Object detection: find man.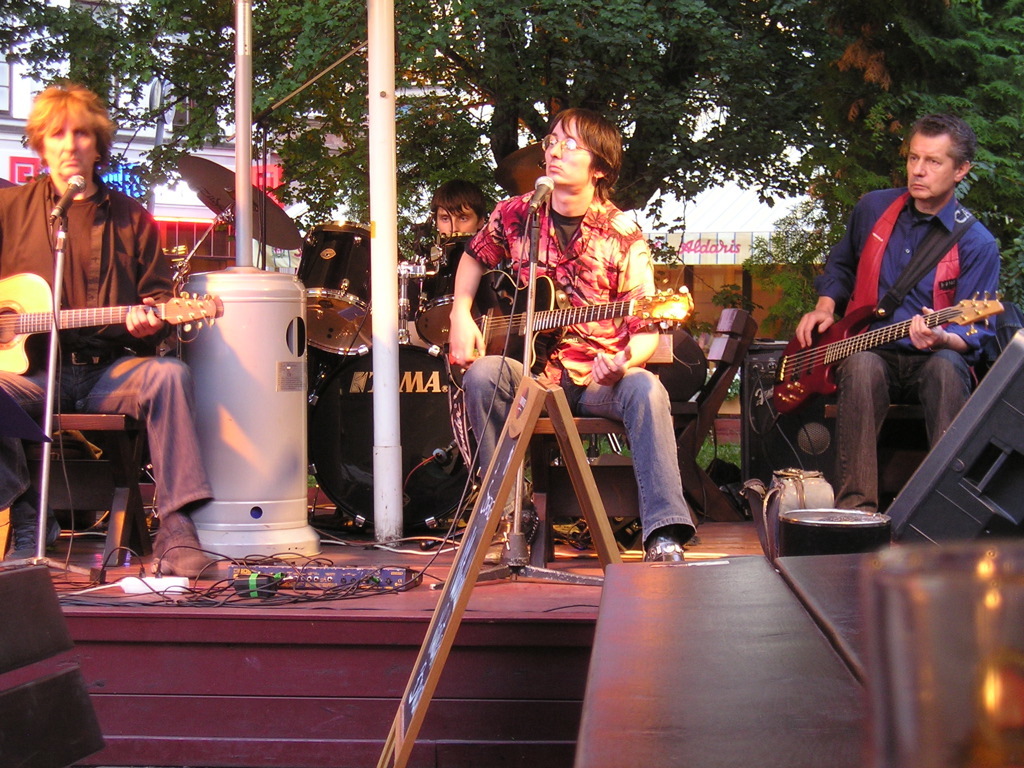
[0,85,217,575].
